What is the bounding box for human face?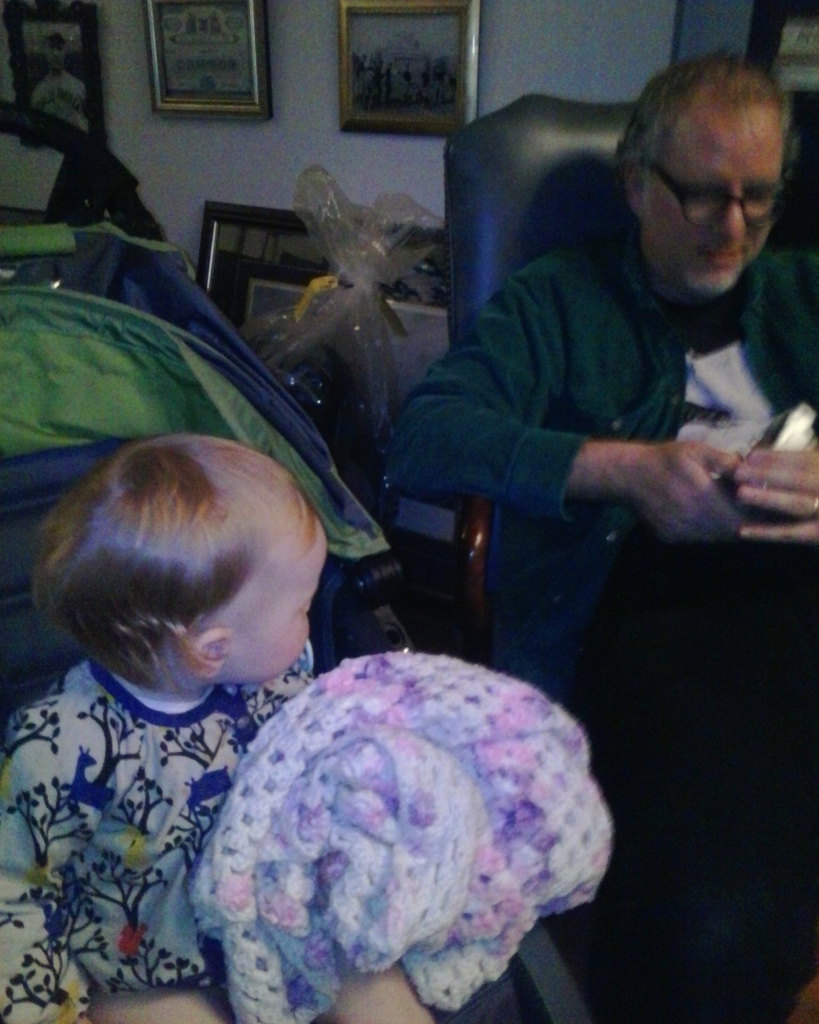
pyautogui.locateOnScreen(231, 527, 333, 684).
